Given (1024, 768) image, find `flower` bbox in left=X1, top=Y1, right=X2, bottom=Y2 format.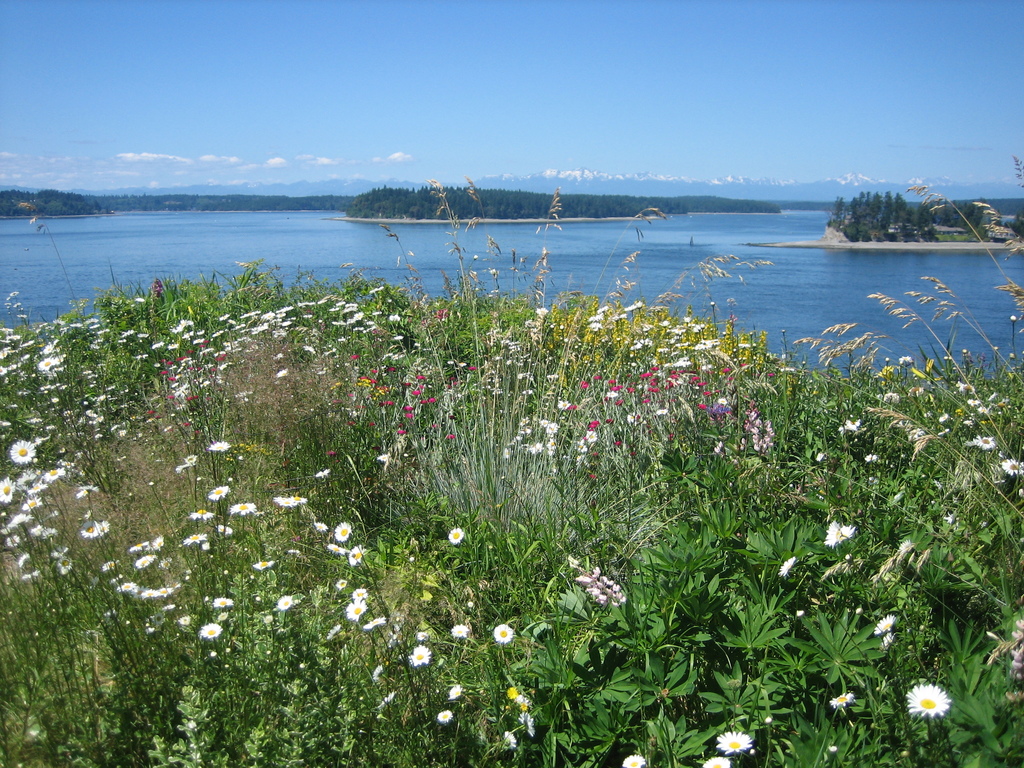
left=78, top=516, right=100, bottom=538.
